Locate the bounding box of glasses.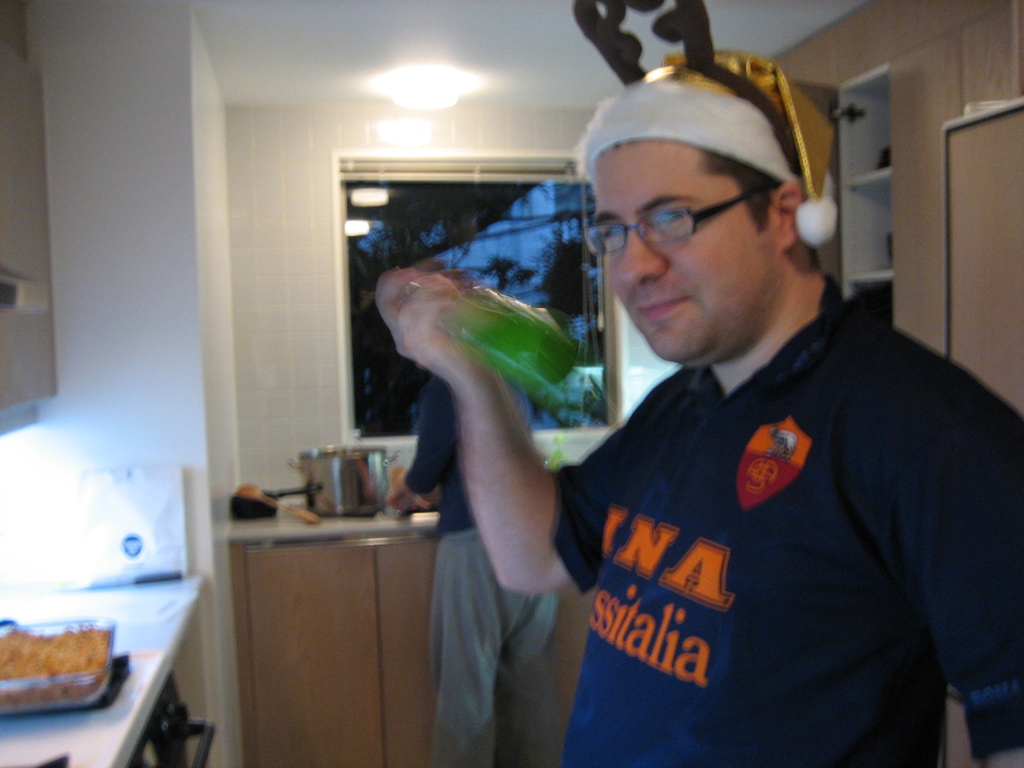
Bounding box: locate(573, 177, 819, 273).
